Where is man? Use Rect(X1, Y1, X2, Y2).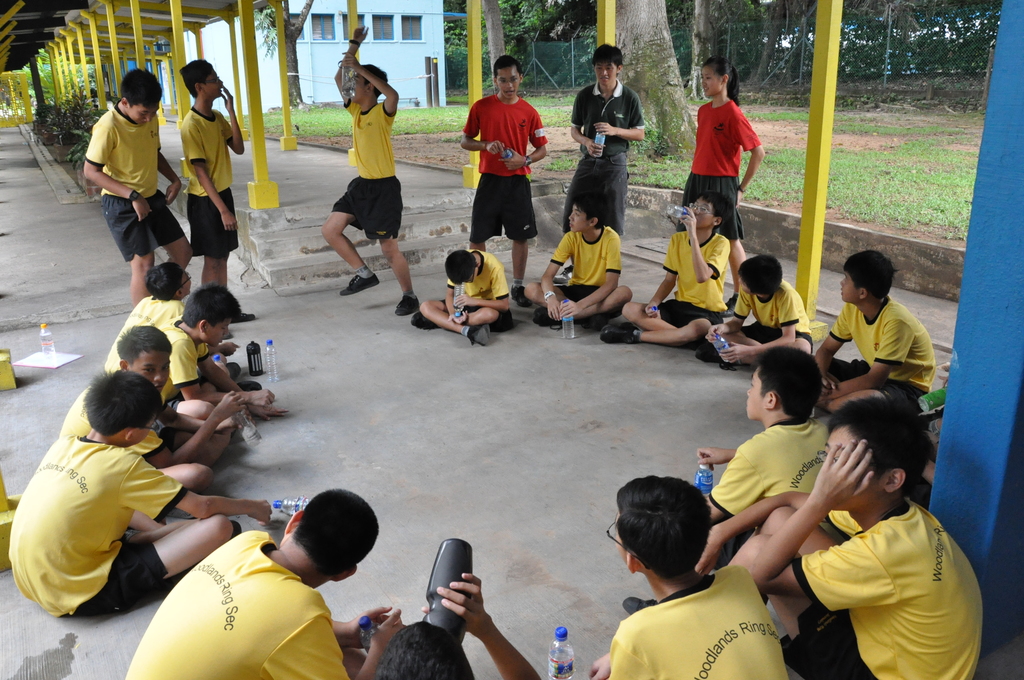
Rect(4, 363, 280, 628).
